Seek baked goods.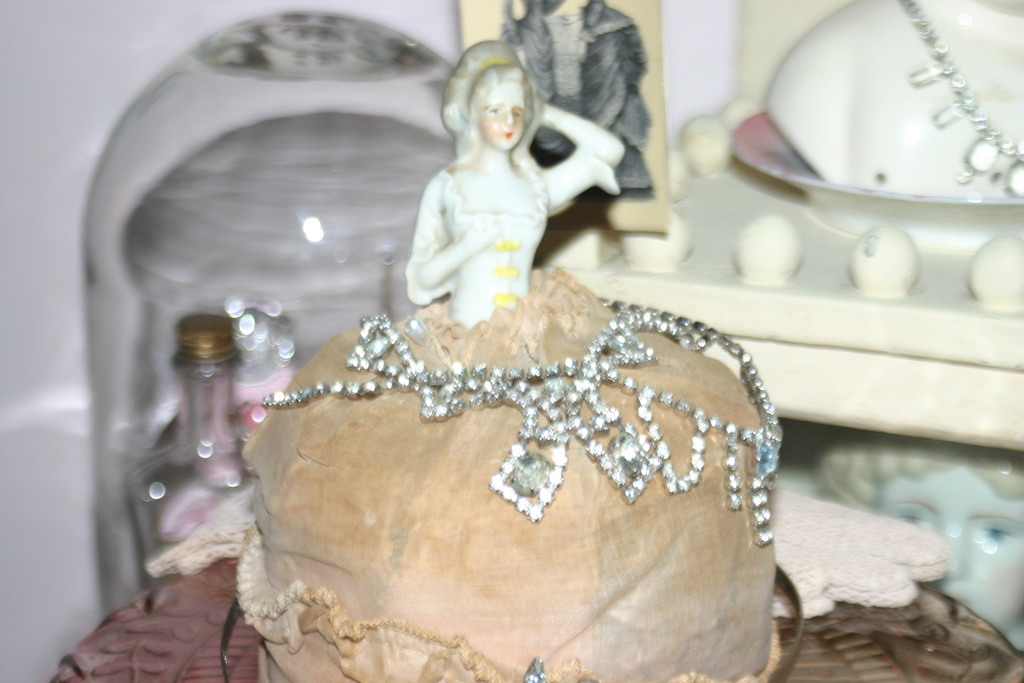
<region>236, 263, 778, 682</region>.
